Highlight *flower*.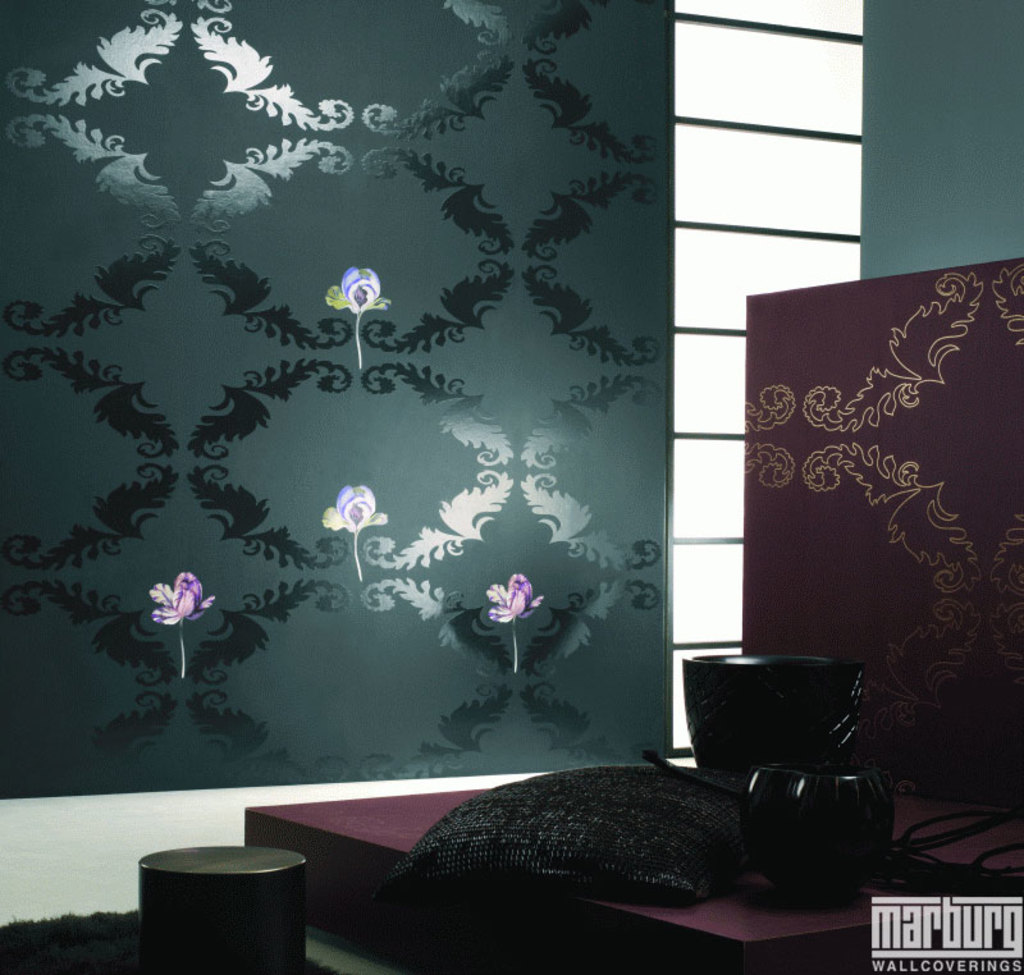
Highlighted region: rect(480, 569, 541, 679).
